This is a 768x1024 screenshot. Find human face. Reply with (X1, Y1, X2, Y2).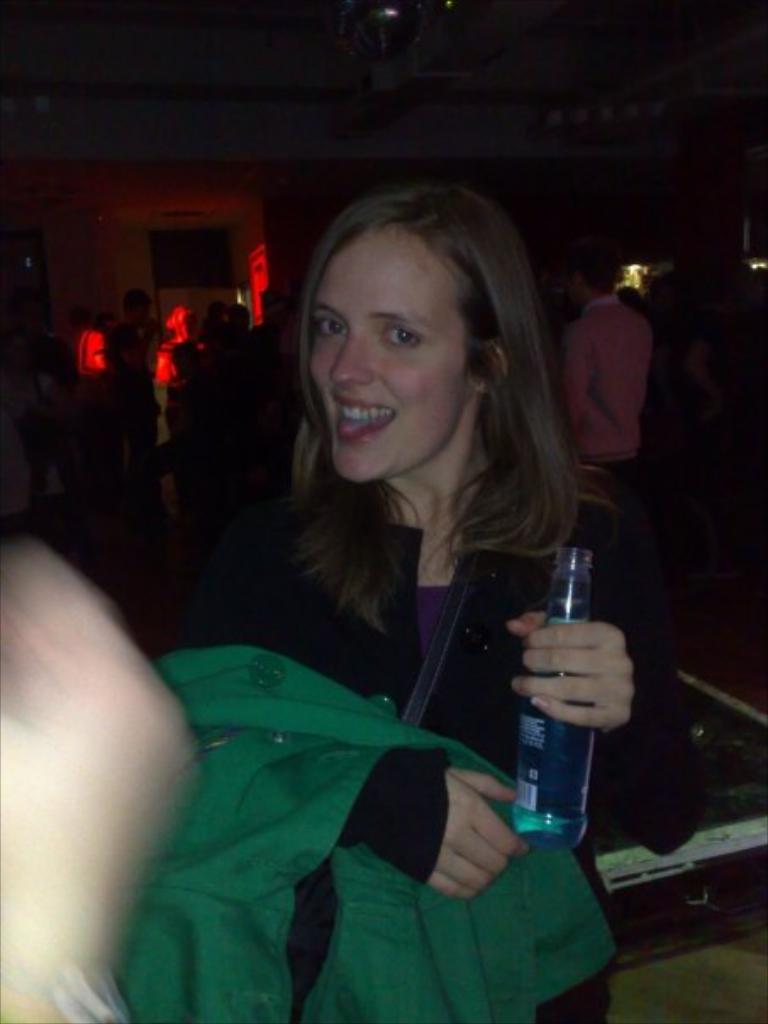
(310, 224, 468, 480).
